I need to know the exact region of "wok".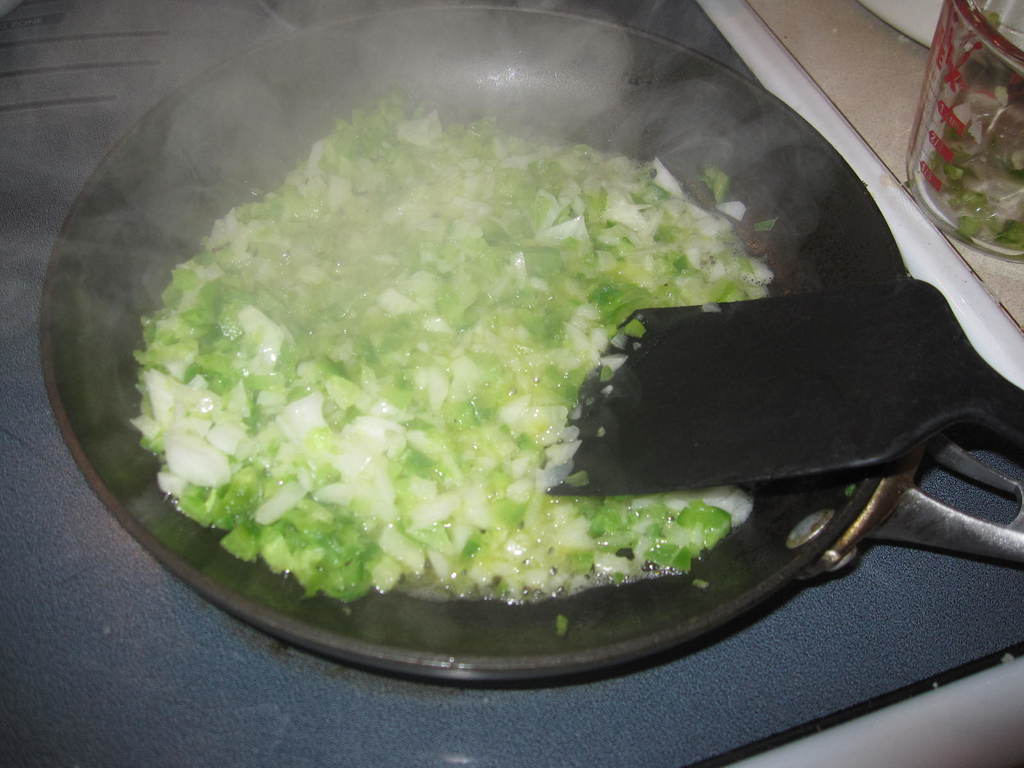
Region: <bbox>25, 0, 1023, 671</bbox>.
